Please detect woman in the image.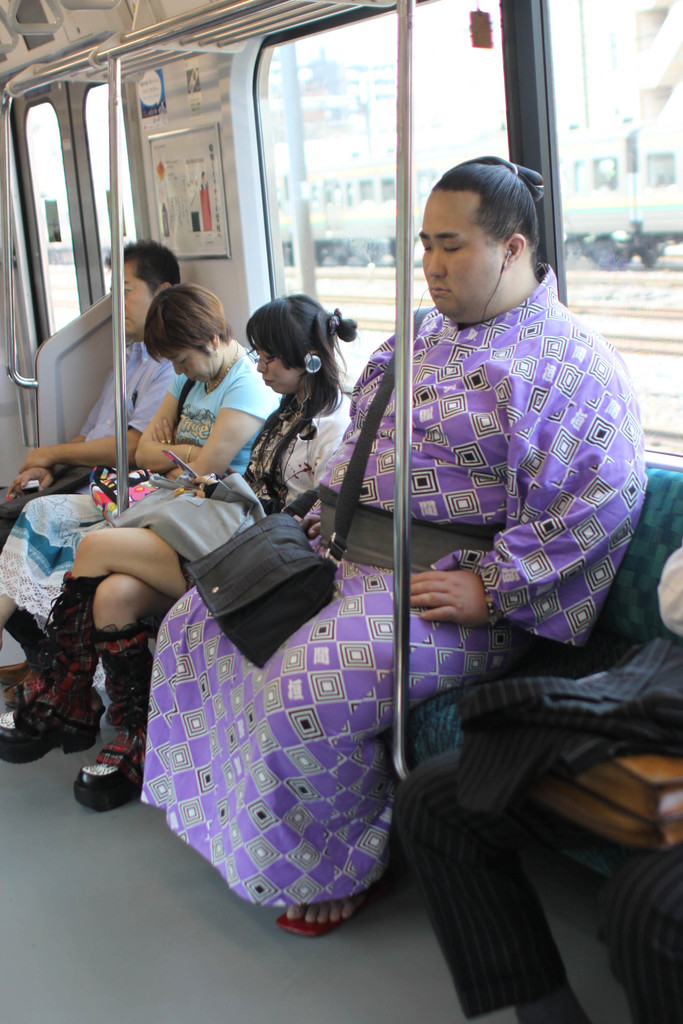
Rect(2, 292, 356, 825).
